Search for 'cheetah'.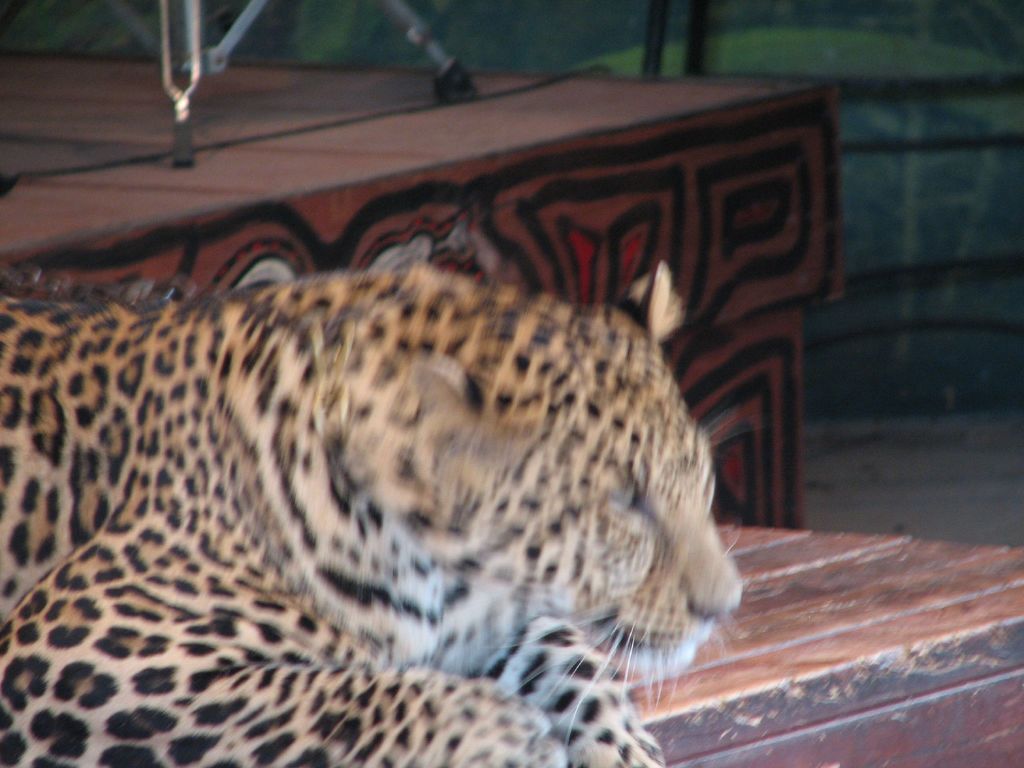
Found at bbox=(0, 260, 744, 767).
